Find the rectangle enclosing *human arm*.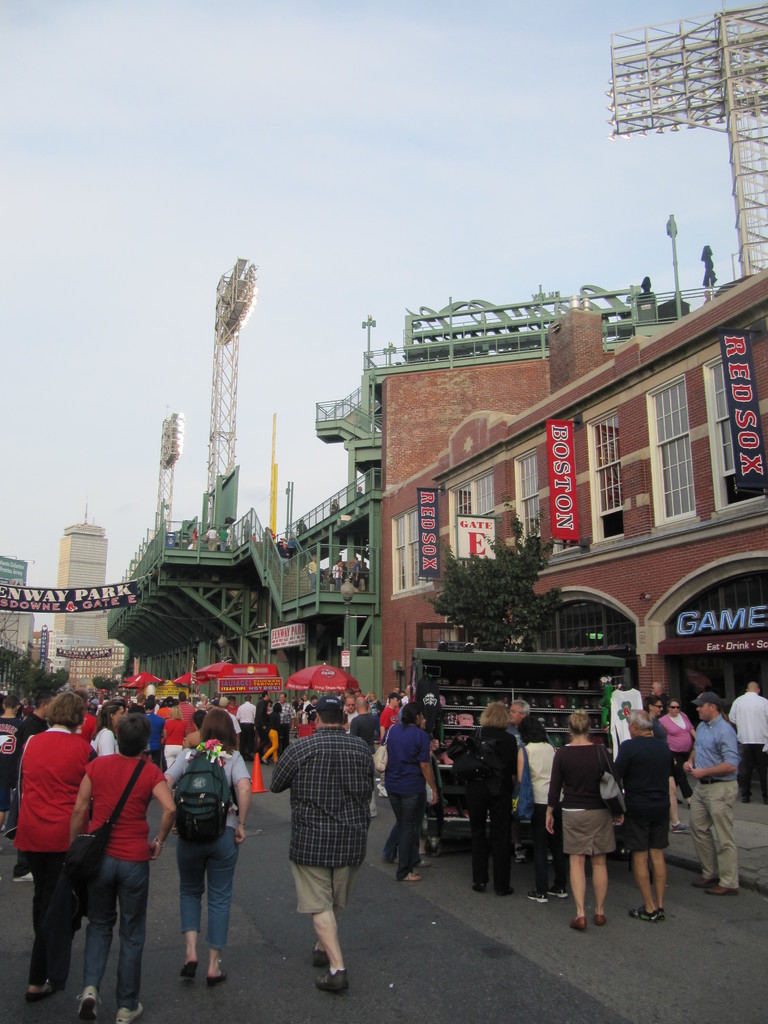
(left=689, top=719, right=742, bottom=783).
